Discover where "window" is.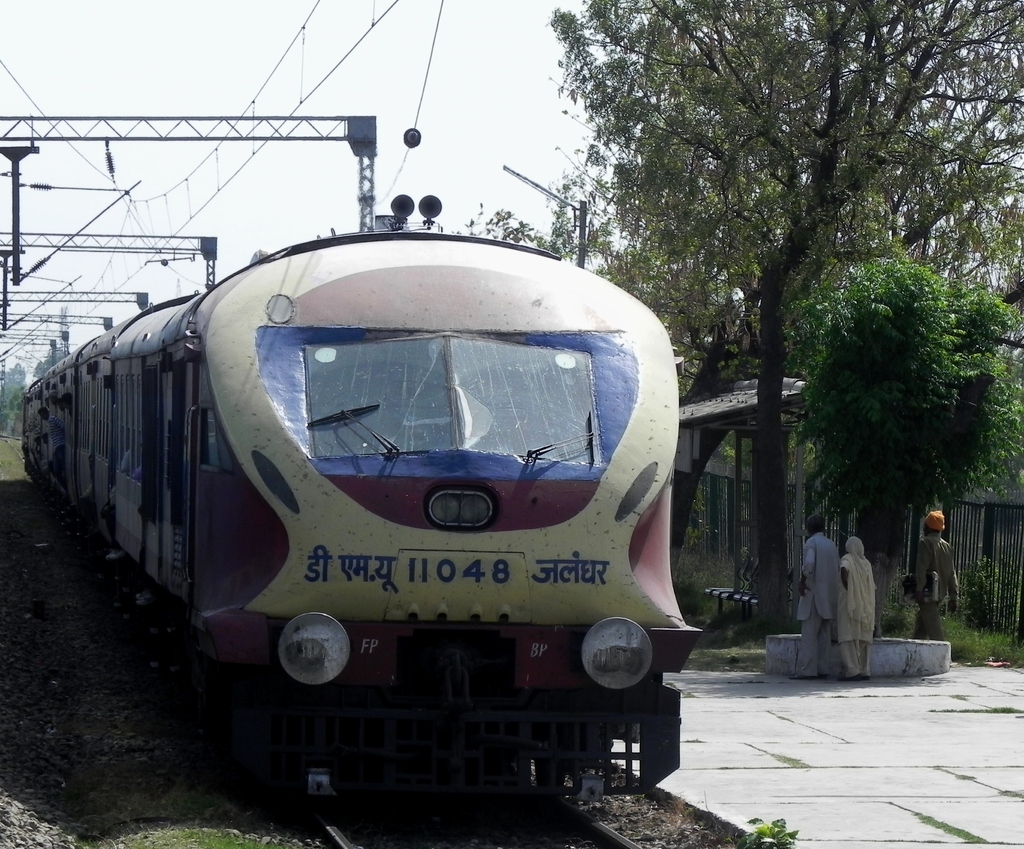
Discovered at <box>201,411,221,466</box>.
